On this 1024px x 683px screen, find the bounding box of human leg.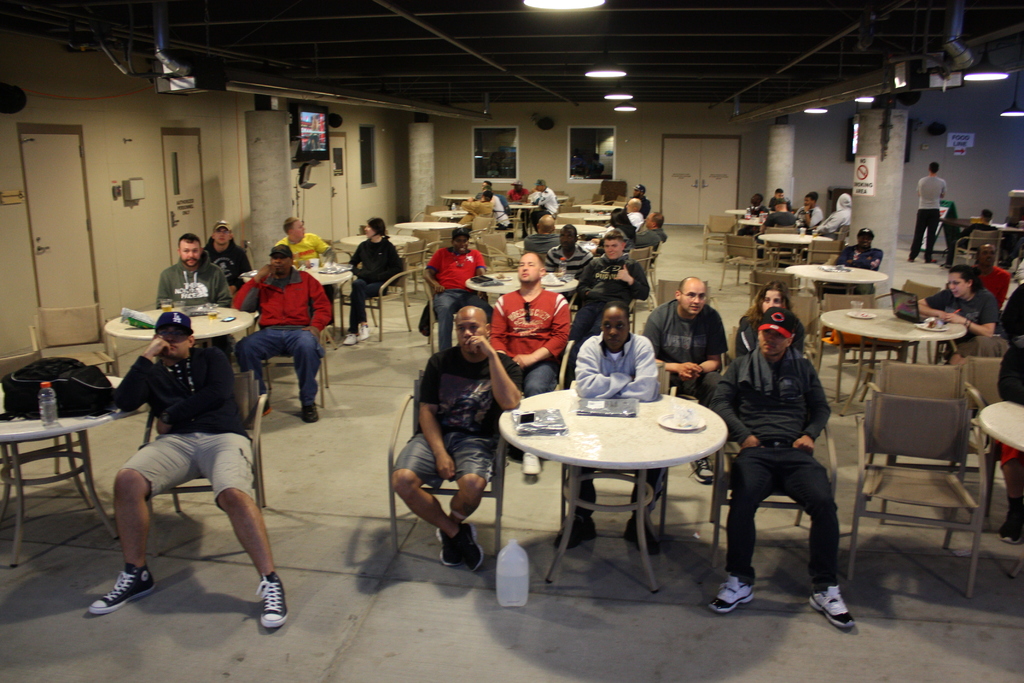
Bounding box: crop(433, 428, 488, 562).
